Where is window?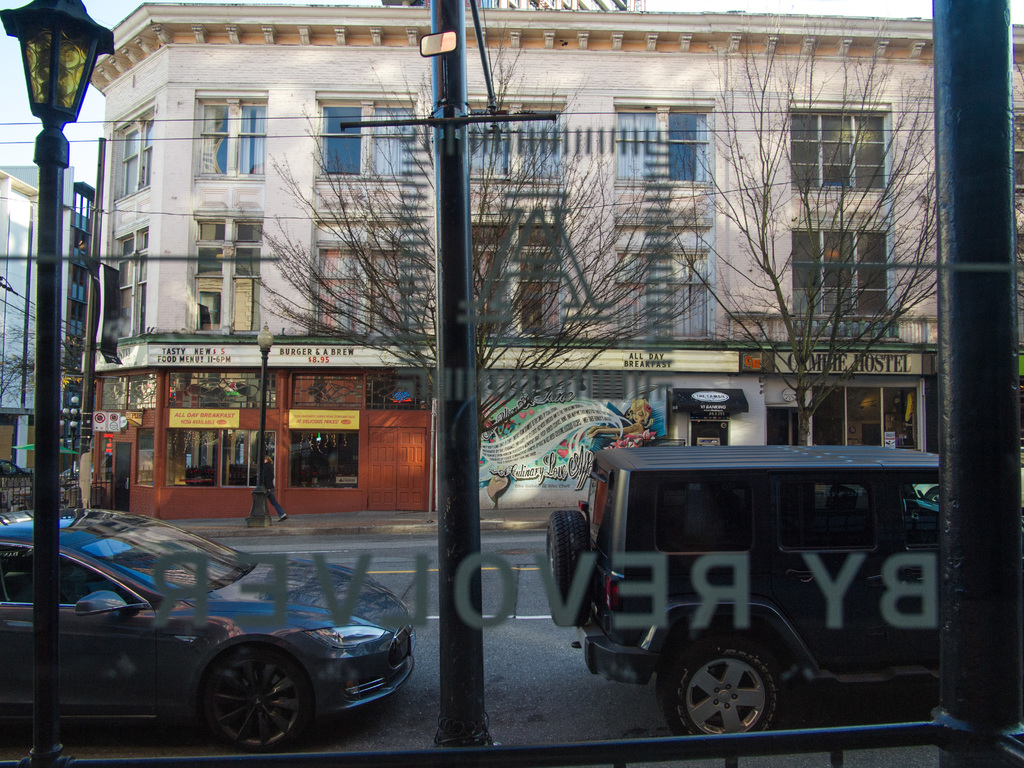
(111, 226, 150, 338).
